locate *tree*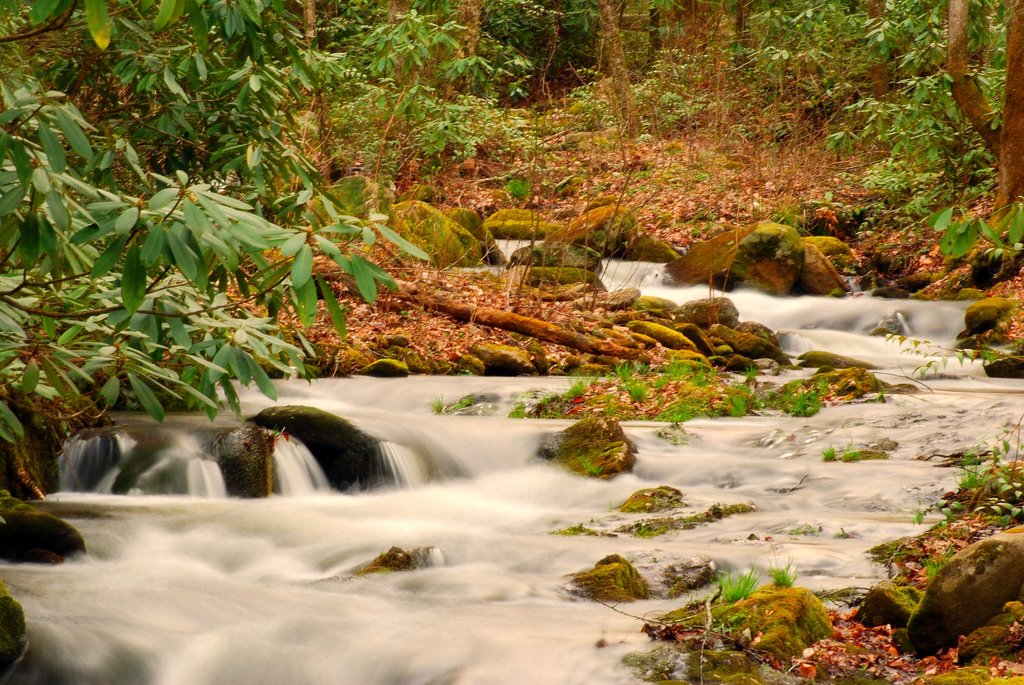
left=908, top=0, right=1023, bottom=202
